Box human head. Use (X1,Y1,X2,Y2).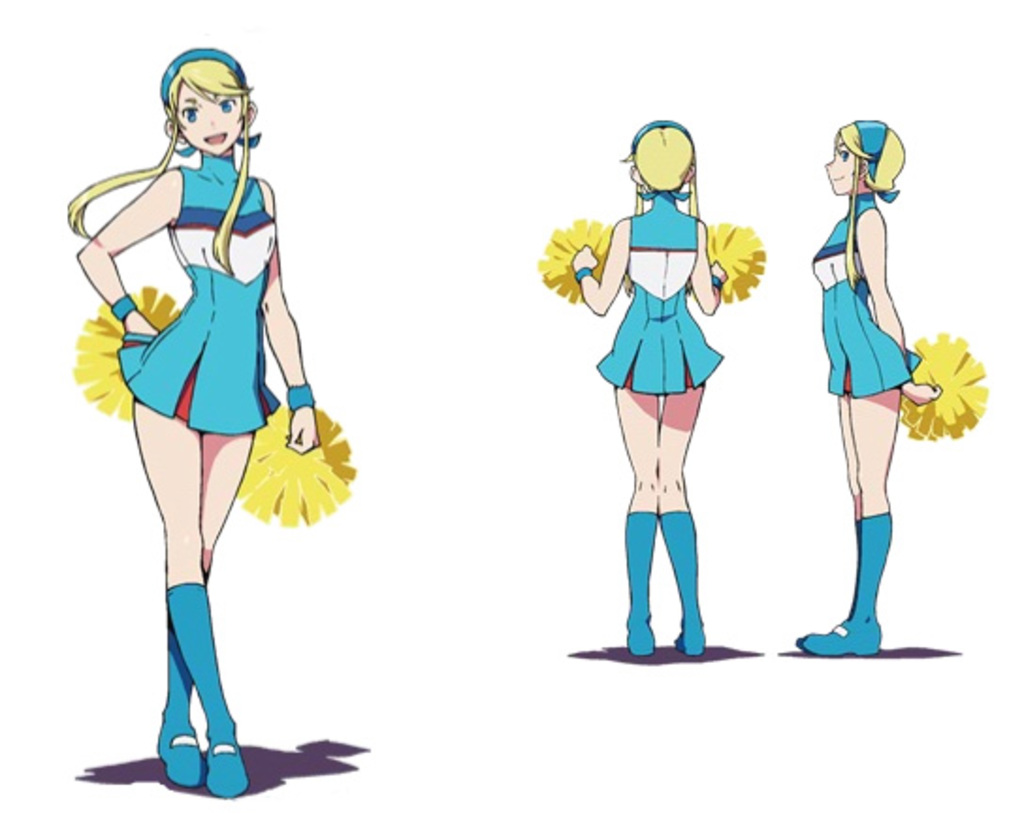
(625,117,695,196).
